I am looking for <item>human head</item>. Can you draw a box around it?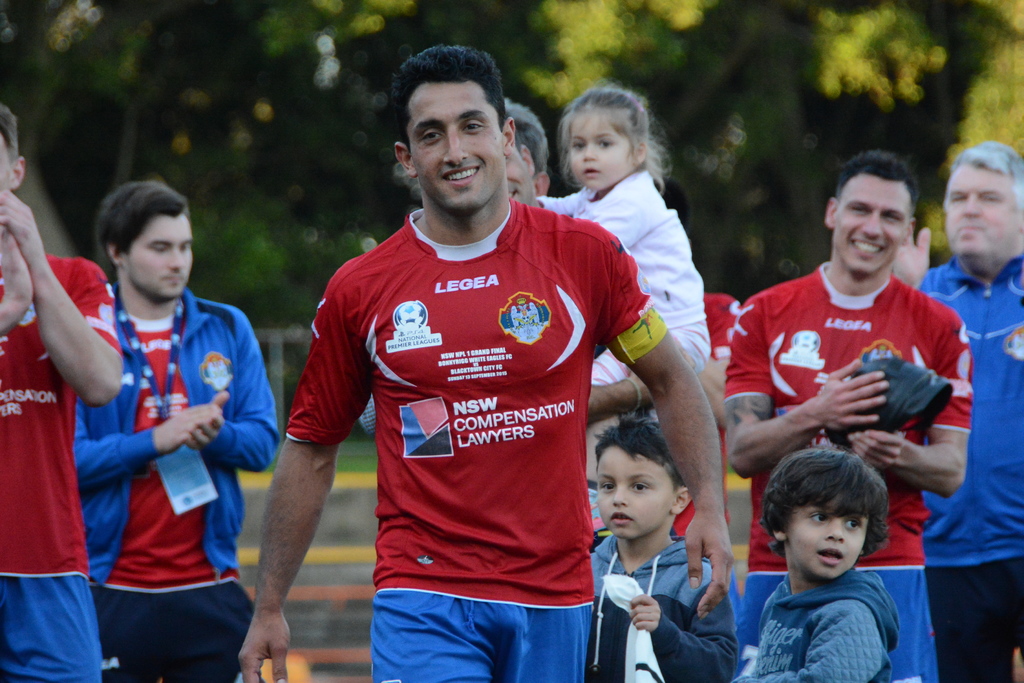
Sure, the bounding box is bbox=[506, 94, 550, 194].
